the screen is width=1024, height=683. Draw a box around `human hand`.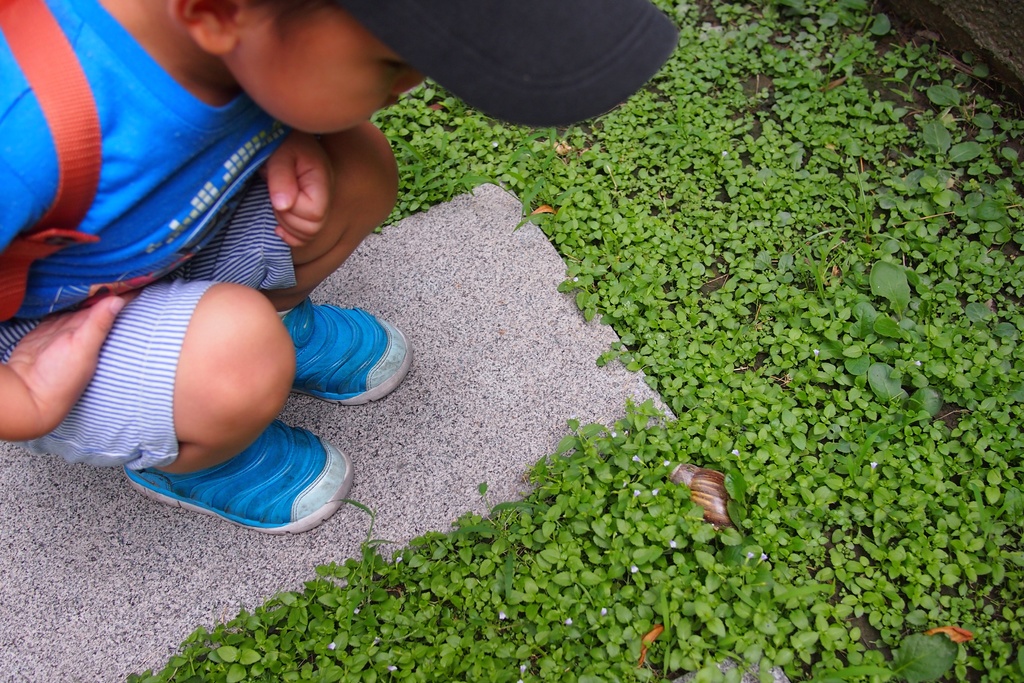
left=259, top=127, right=333, bottom=248.
